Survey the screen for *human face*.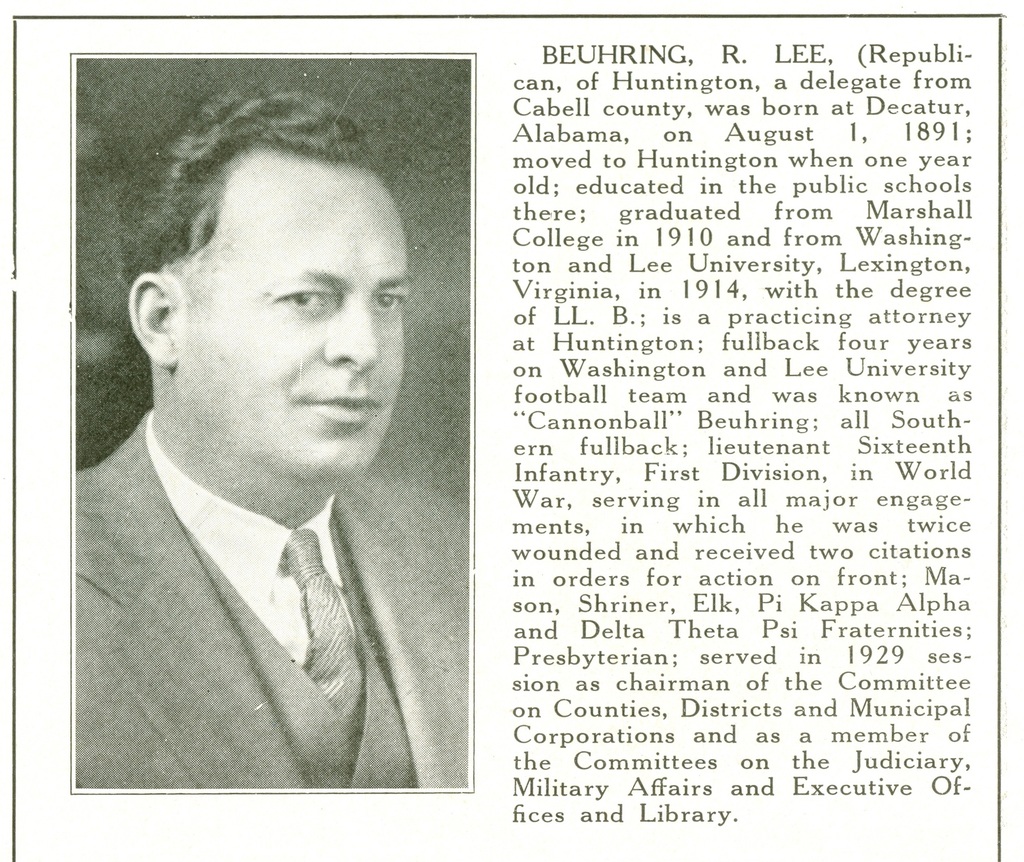
Survey found: select_region(189, 167, 410, 479).
